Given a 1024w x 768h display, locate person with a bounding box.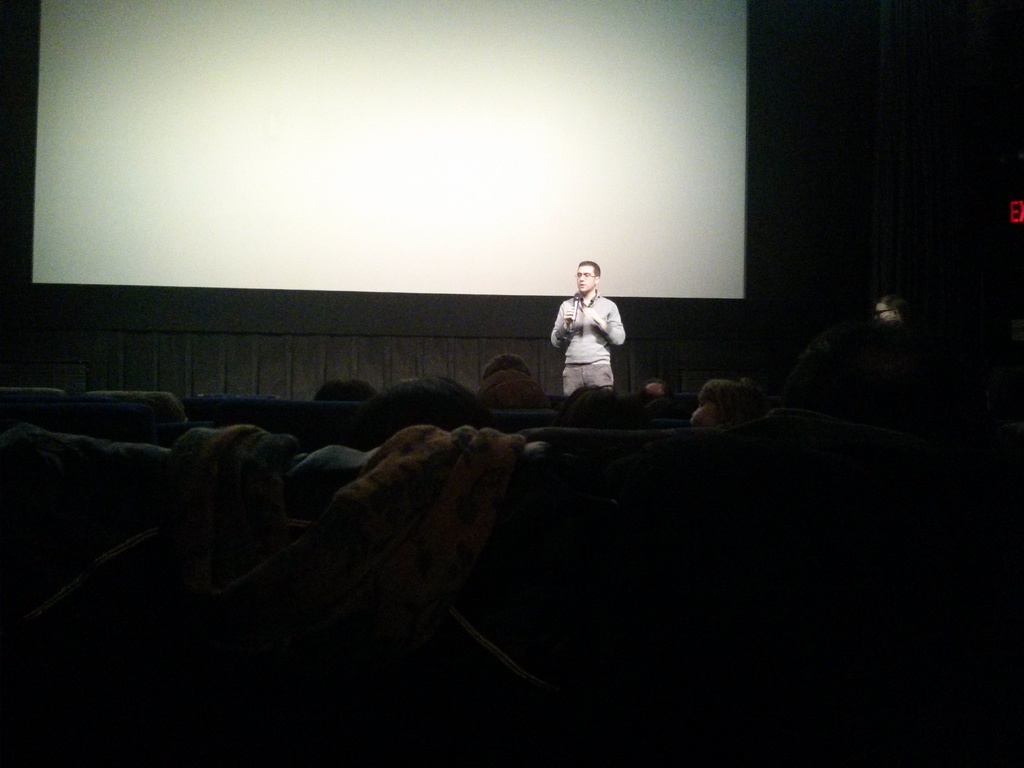
Located: BBox(548, 253, 626, 402).
